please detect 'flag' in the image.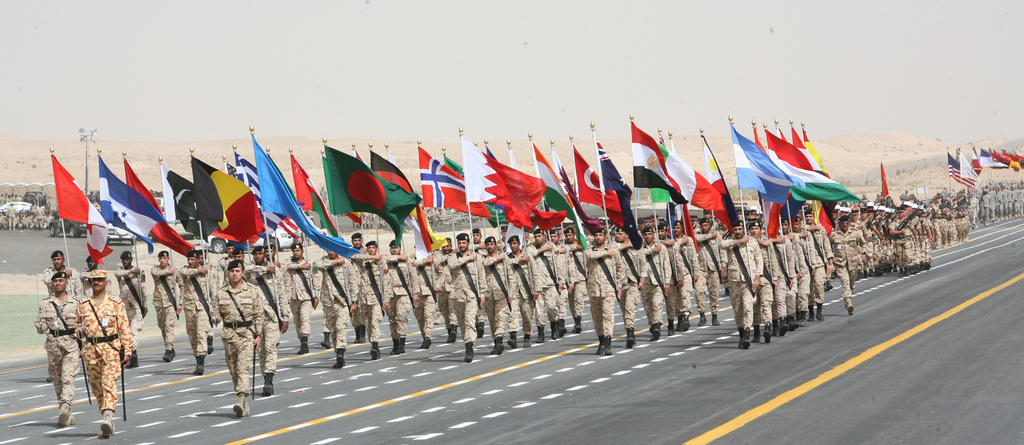
947, 149, 977, 191.
